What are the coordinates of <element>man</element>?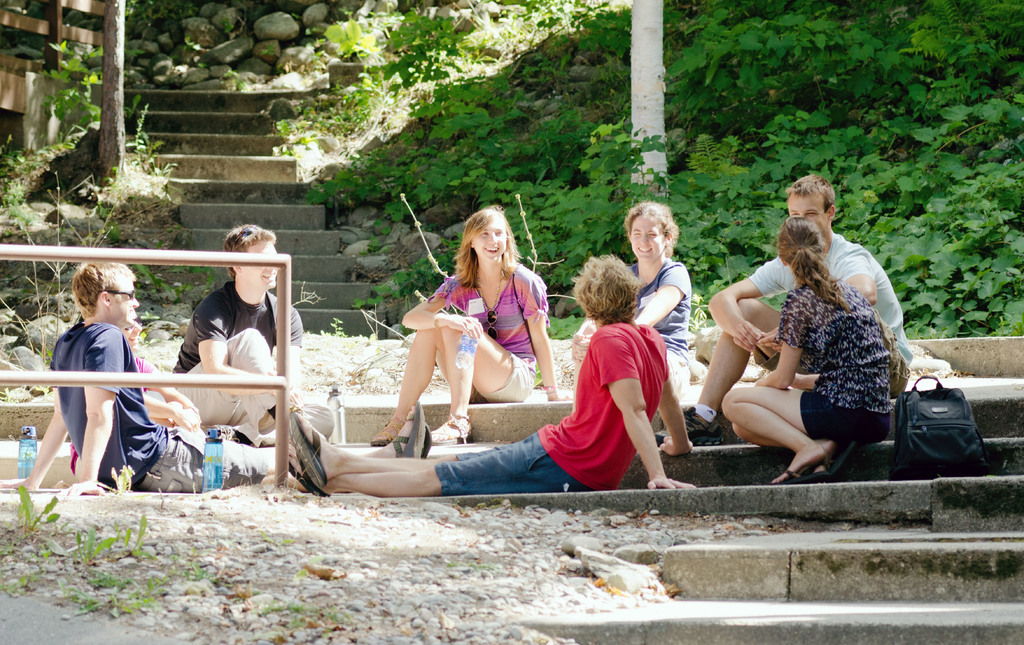
Rect(170, 224, 340, 454).
